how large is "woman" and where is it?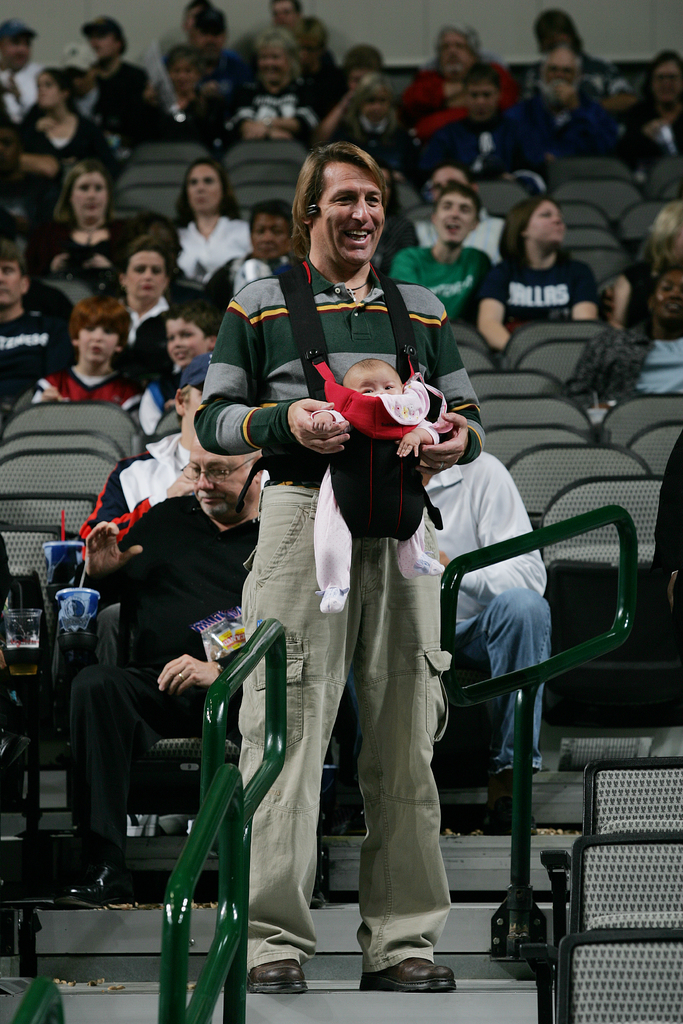
Bounding box: box(370, 167, 420, 277).
